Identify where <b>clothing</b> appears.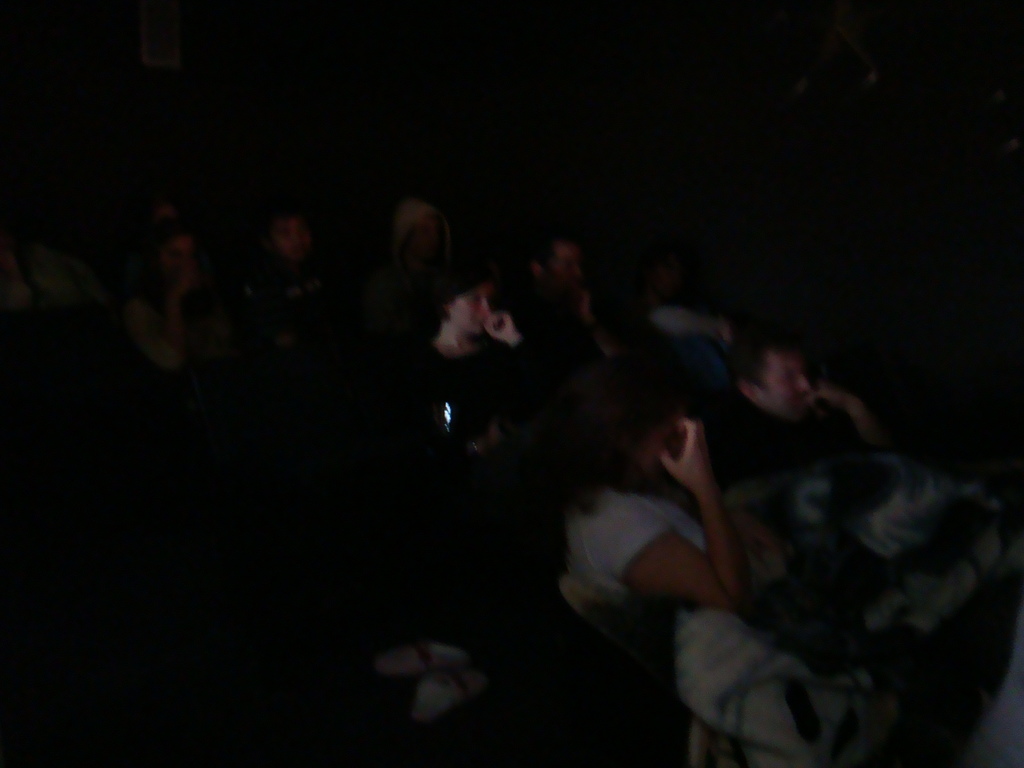
Appears at <bbox>541, 490, 839, 663</bbox>.
